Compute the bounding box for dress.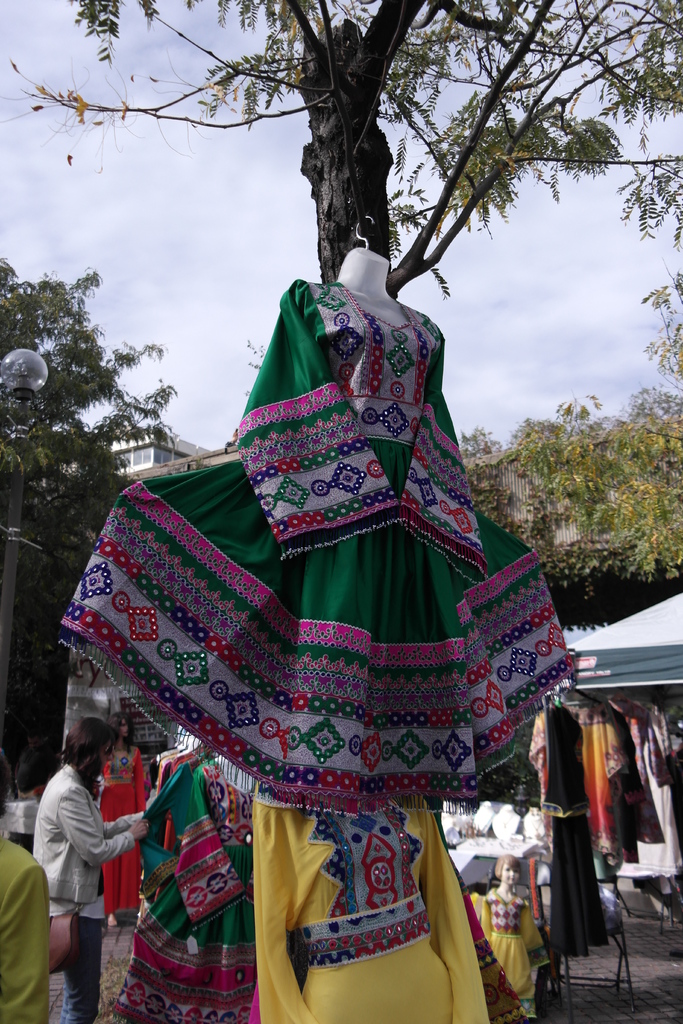
[left=541, top=706, right=609, bottom=956].
